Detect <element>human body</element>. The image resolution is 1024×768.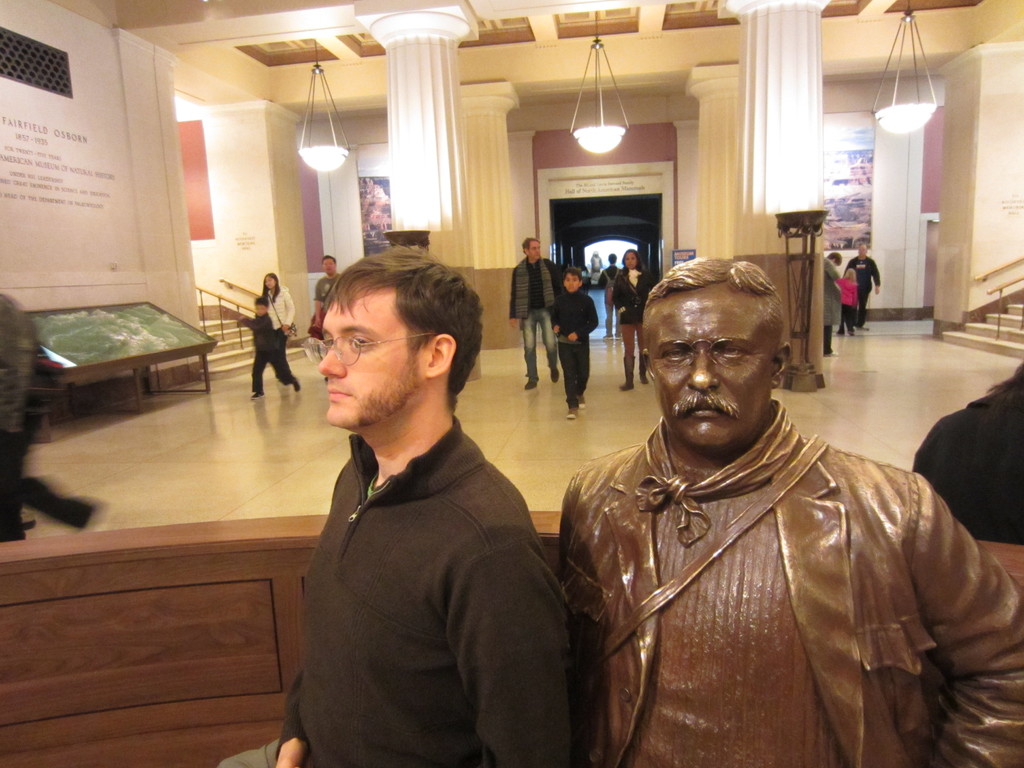
835:267:860:337.
